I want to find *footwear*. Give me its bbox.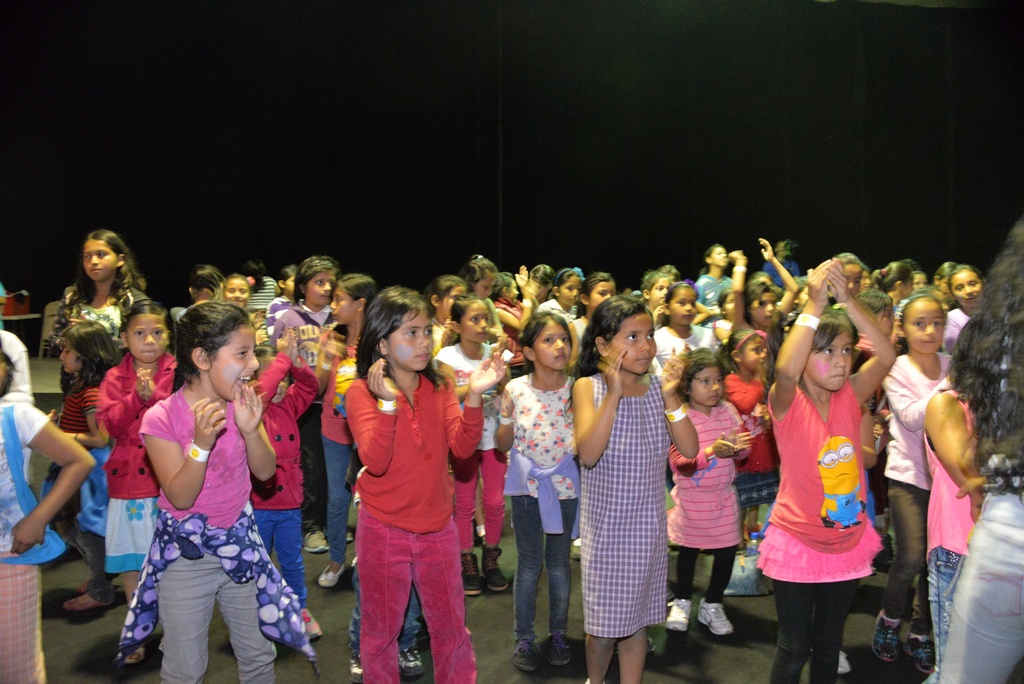
bbox=(79, 580, 105, 593).
